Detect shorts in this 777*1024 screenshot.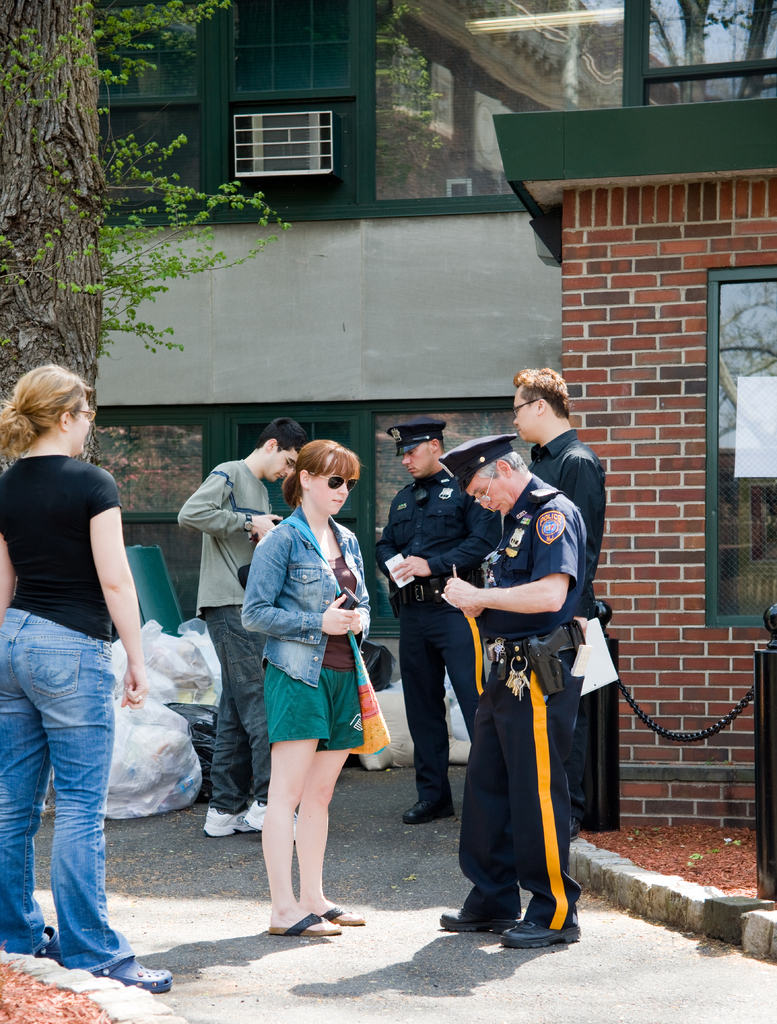
Detection: [244, 679, 356, 759].
